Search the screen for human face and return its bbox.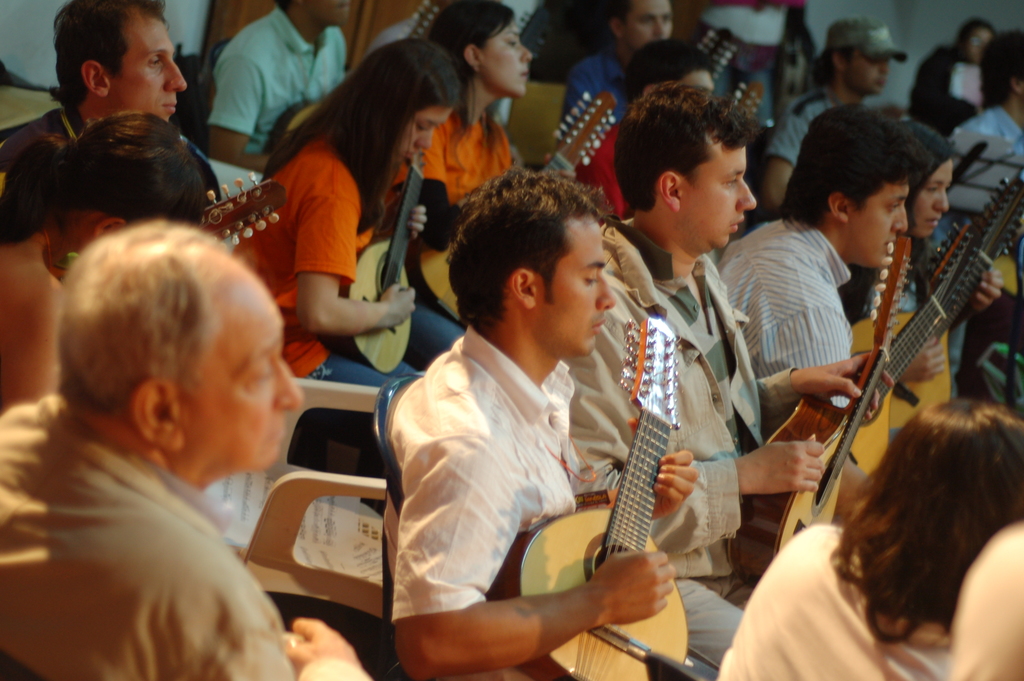
Found: x1=488, y1=24, x2=531, y2=93.
